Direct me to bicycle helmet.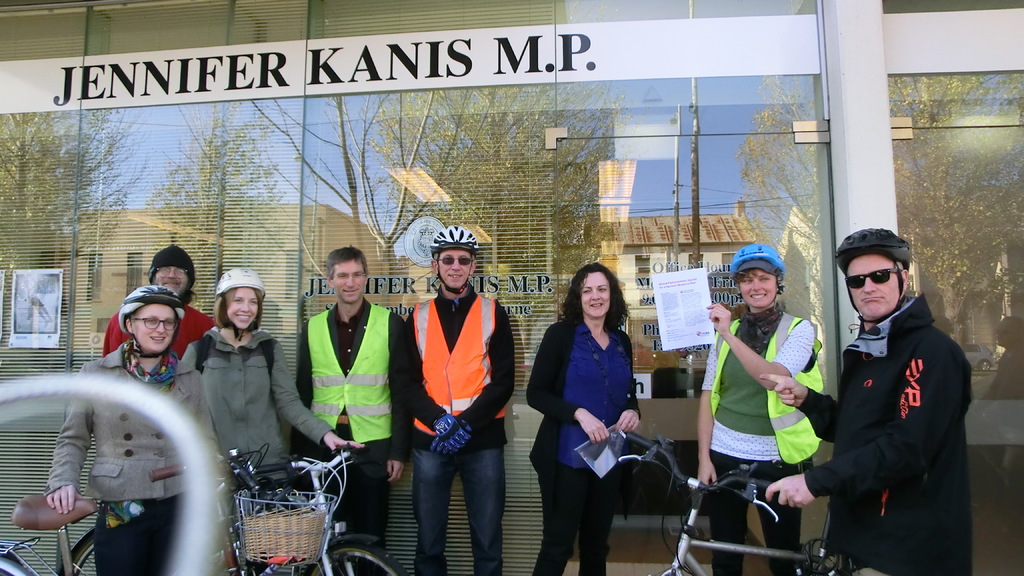
Direction: pyautogui.locateOnScreen(428, 221, 483, 294).
